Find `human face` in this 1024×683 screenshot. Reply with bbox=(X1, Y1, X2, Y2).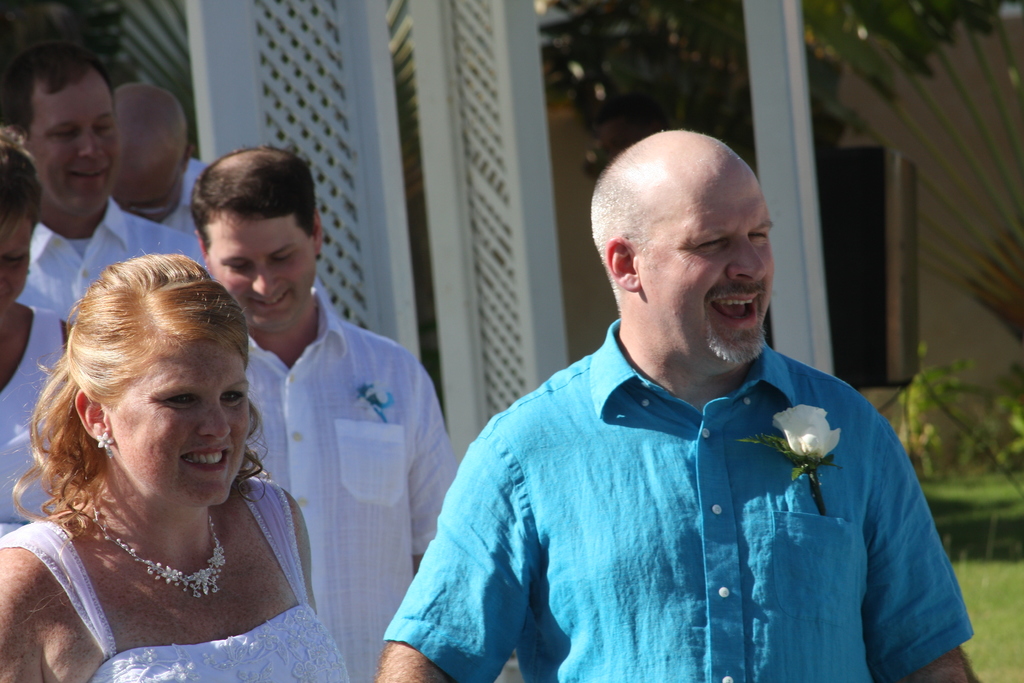
bbox=(644, 165, 775, 364).
